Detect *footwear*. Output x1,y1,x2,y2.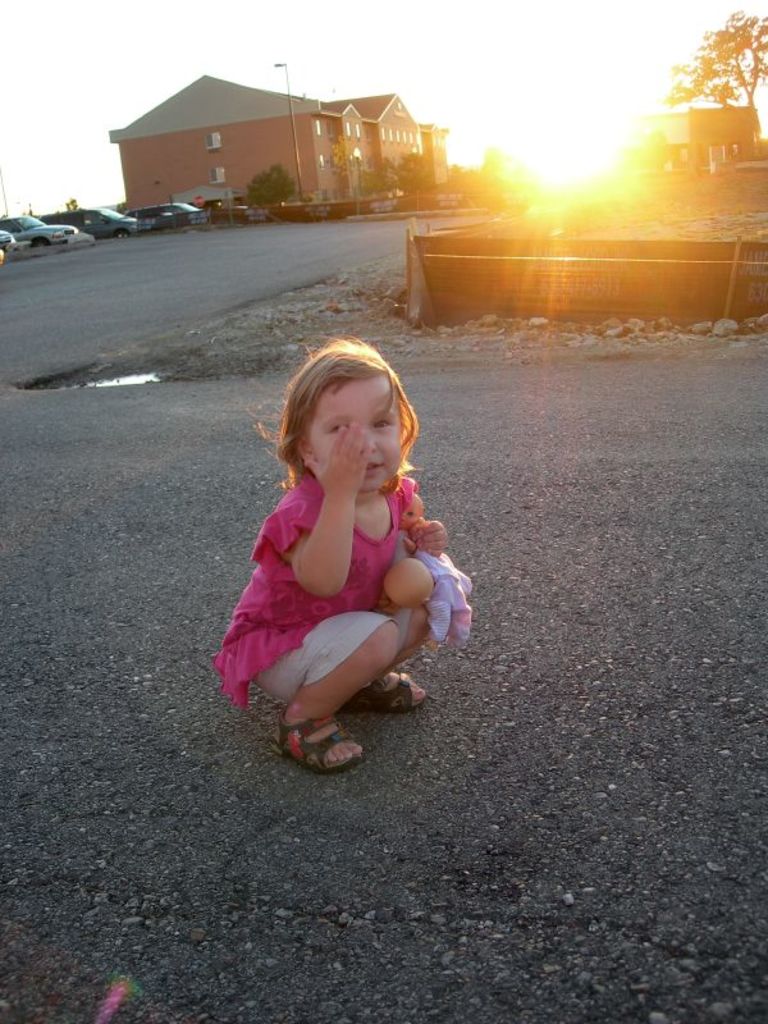
275,705,369,773.
